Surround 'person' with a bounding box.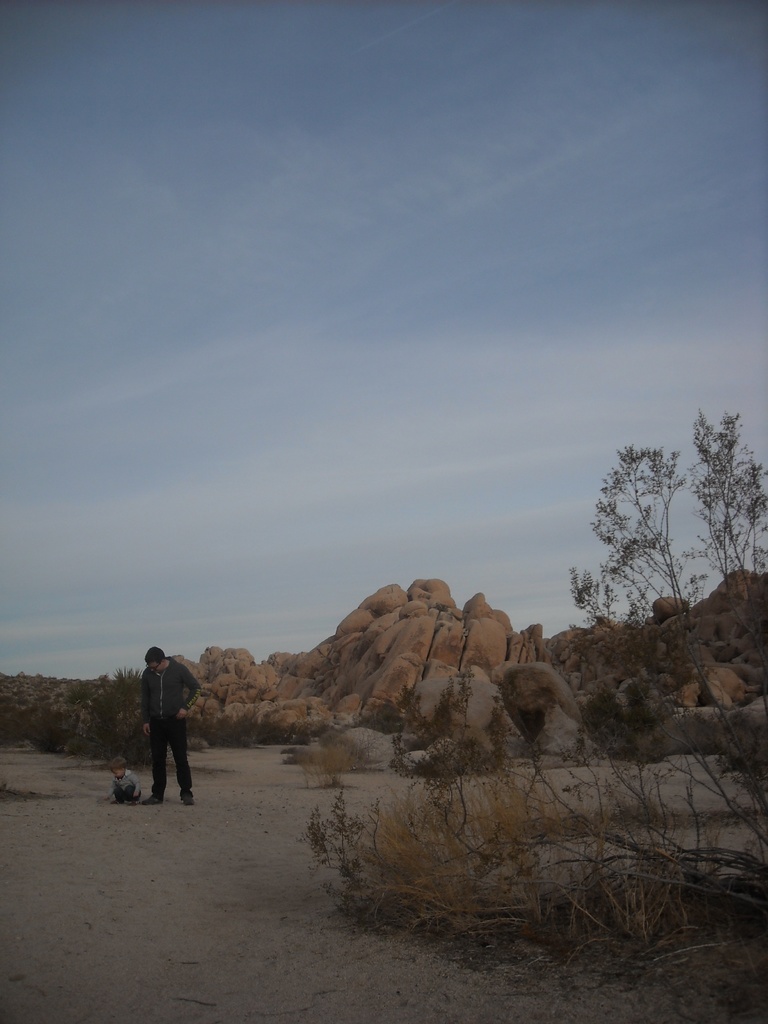
143 640 202 804.
